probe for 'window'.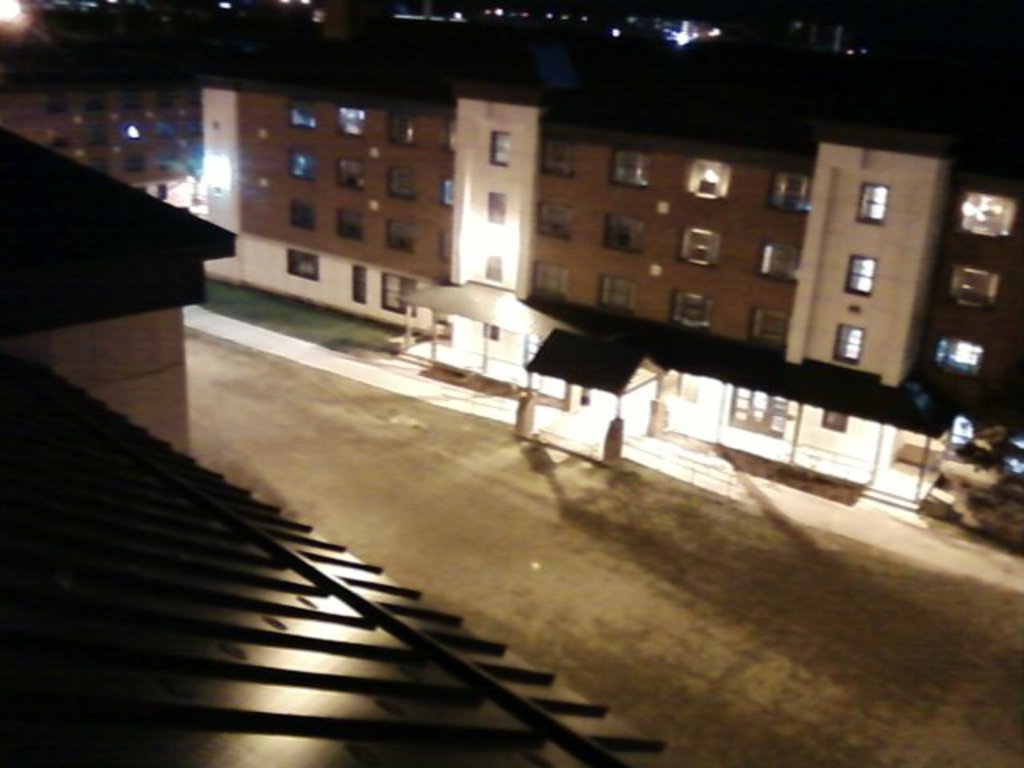
Probe result: x1=600 y1=214 x2=650 y2=251.
